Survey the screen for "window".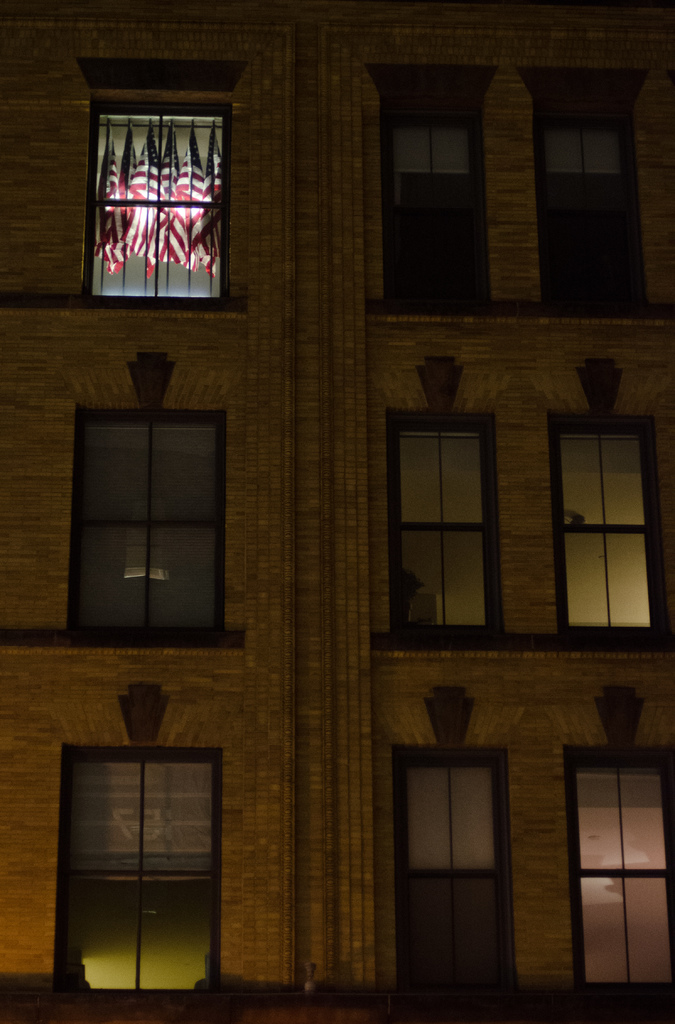
Survey found: detection(384, 412, 501, 643).
